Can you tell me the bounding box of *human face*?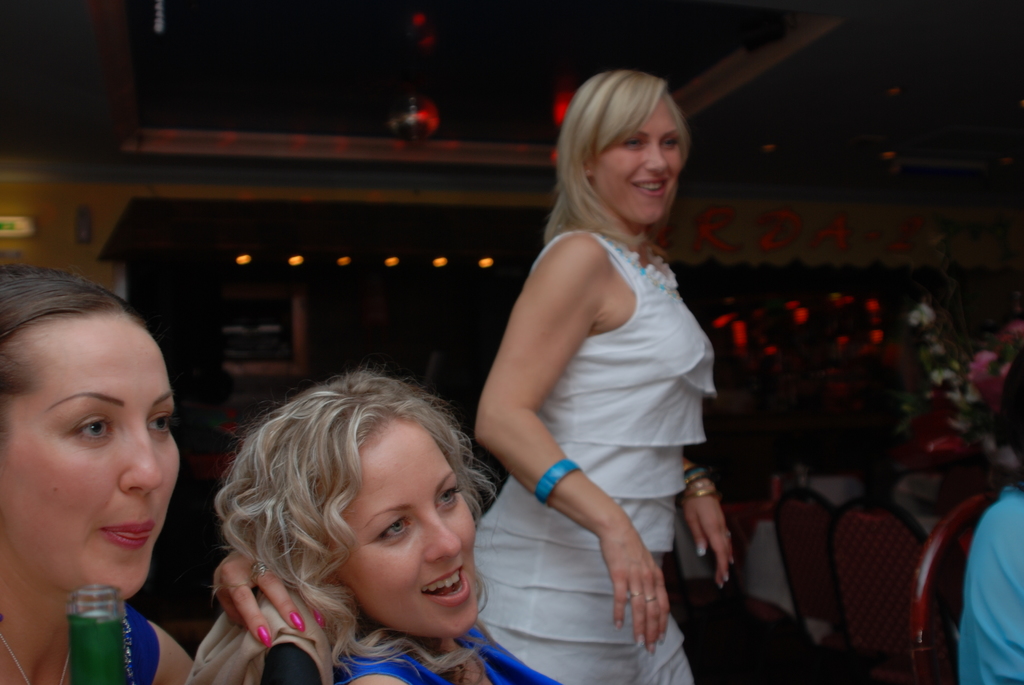
591, 98, 685, 225.
